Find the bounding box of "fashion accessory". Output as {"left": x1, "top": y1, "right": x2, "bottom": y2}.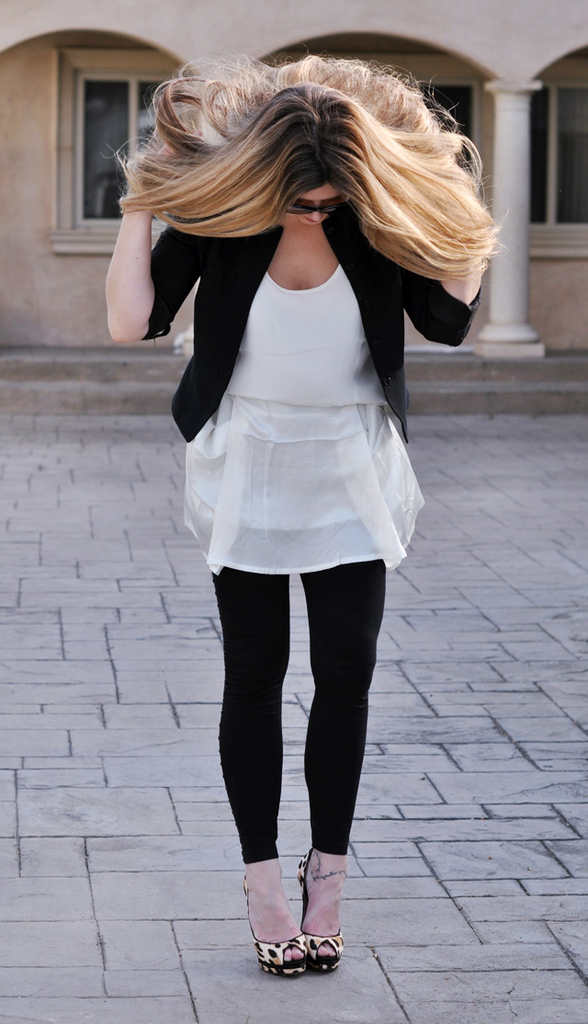
{"left": 281, "top": 193, "right": 352, "bottom": 220}.
